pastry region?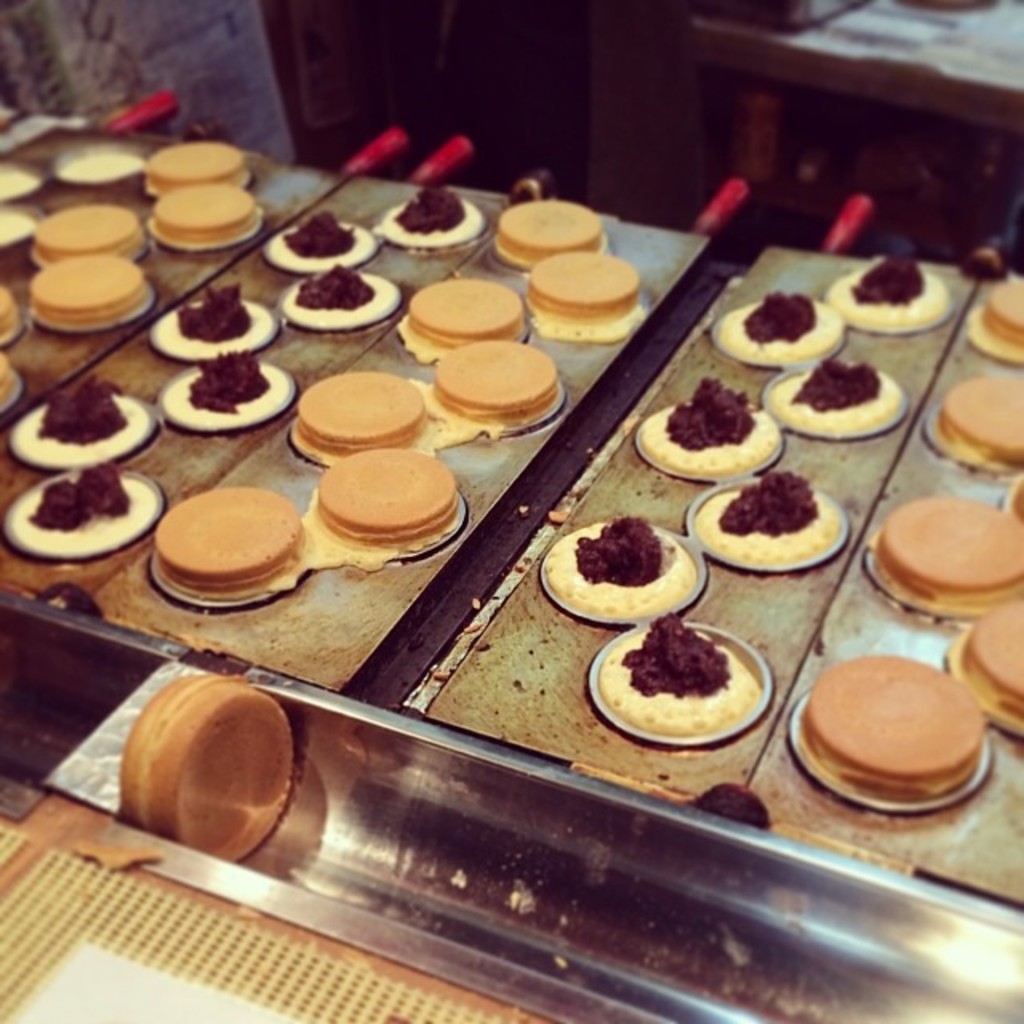
<region>707, 293, 845, 363</region>
